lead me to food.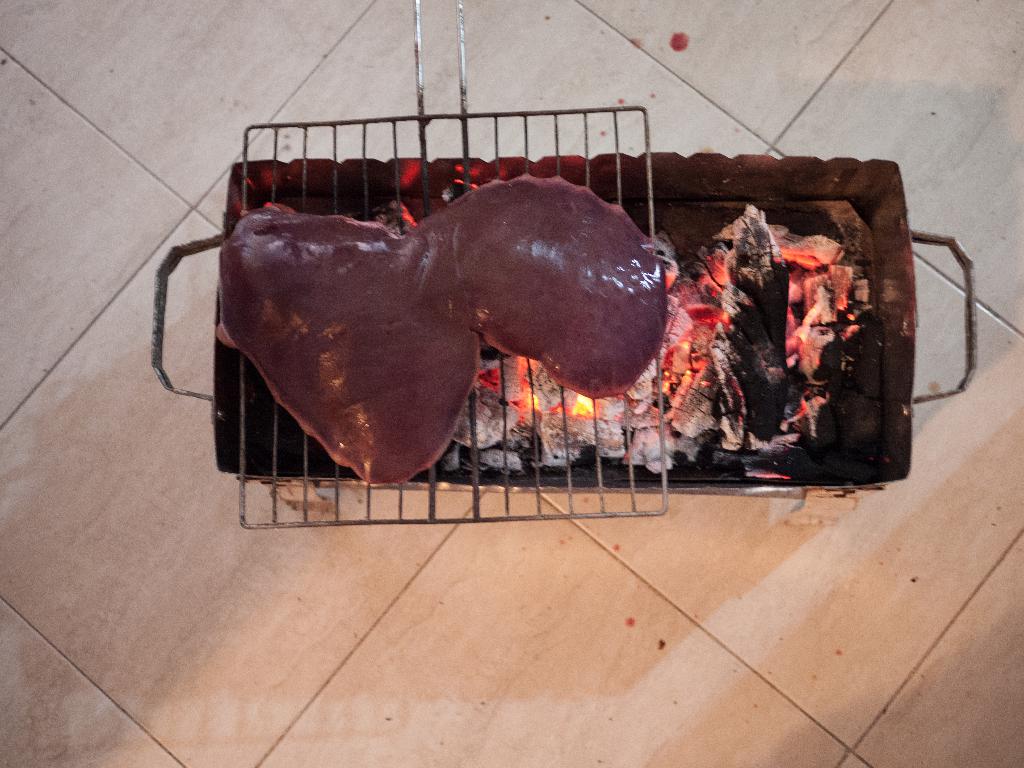
Lead to 218,179,671,488.
